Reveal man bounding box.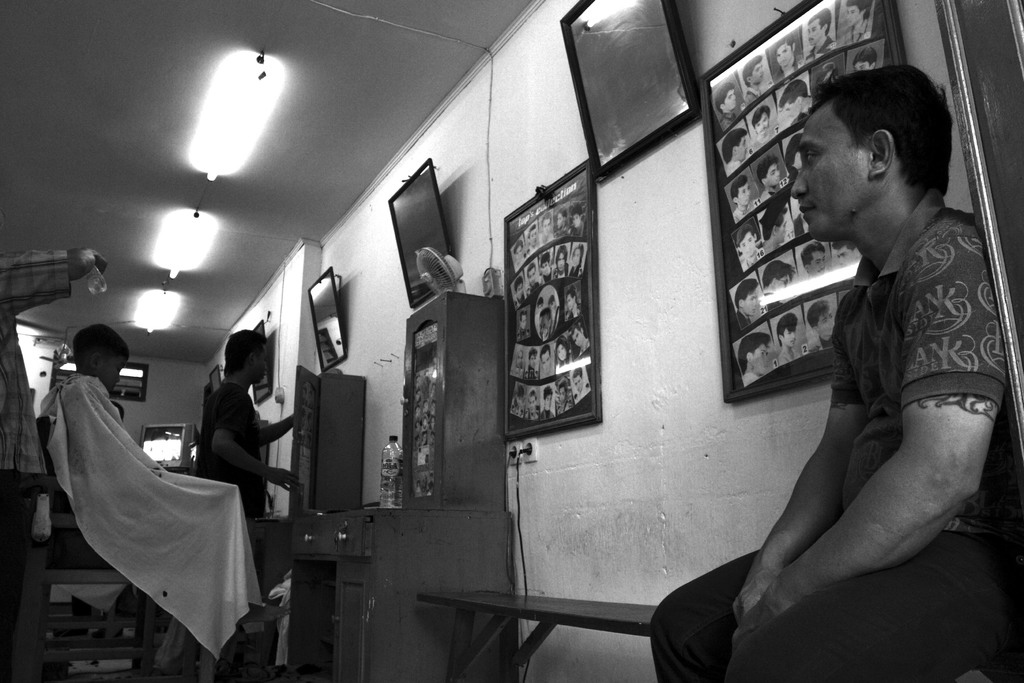
Revealed: <region>721, 128, 748, 176</region>.
